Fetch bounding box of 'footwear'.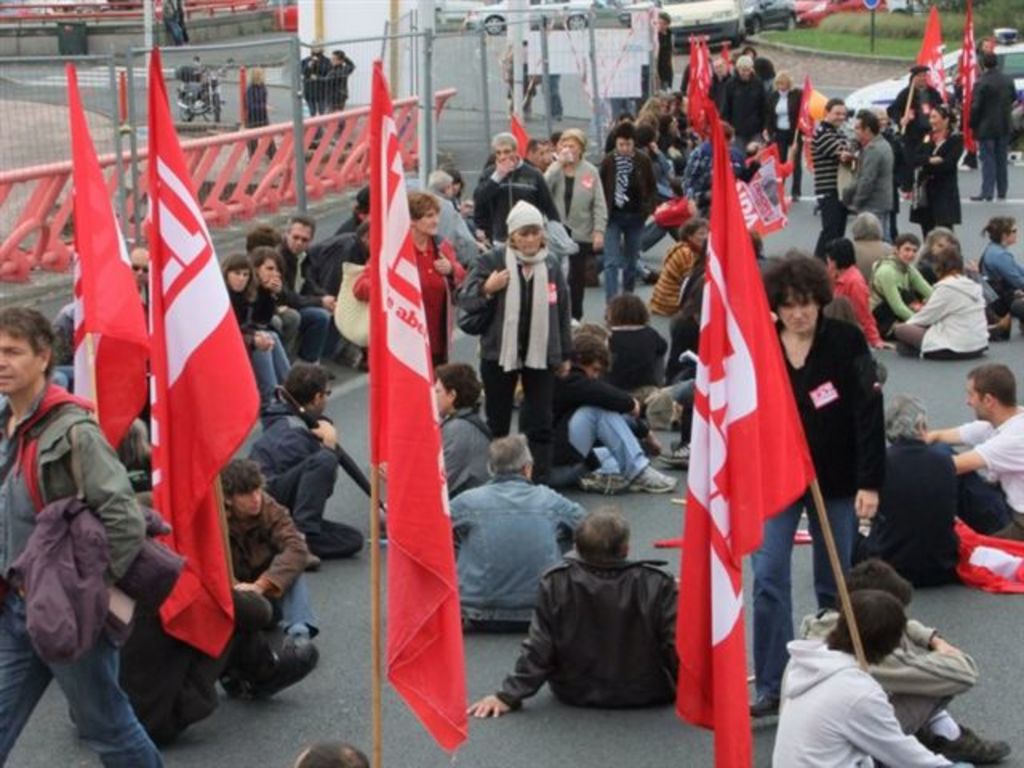
Bbox: [left=923, top=718, right=1010, bottom=766].
